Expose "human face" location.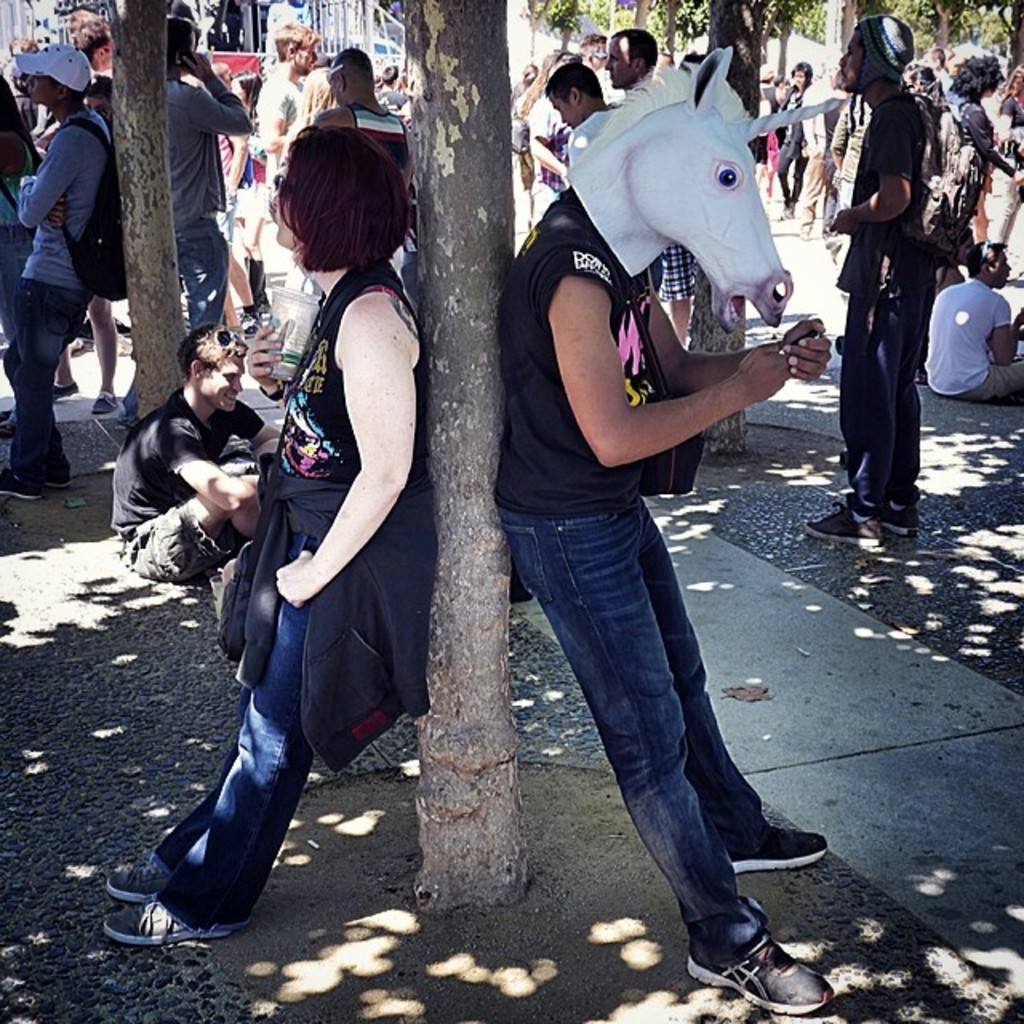
Exposed at Rect(269, 174, 294, 234).
